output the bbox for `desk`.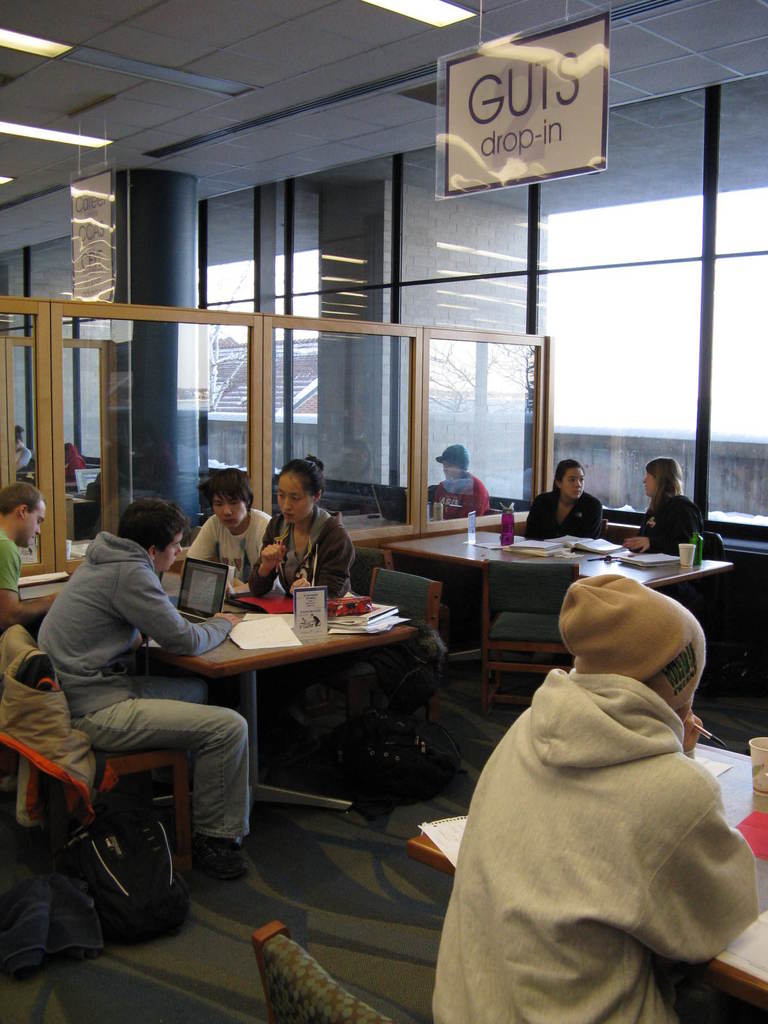
detection(106, 599, 465, 838).
